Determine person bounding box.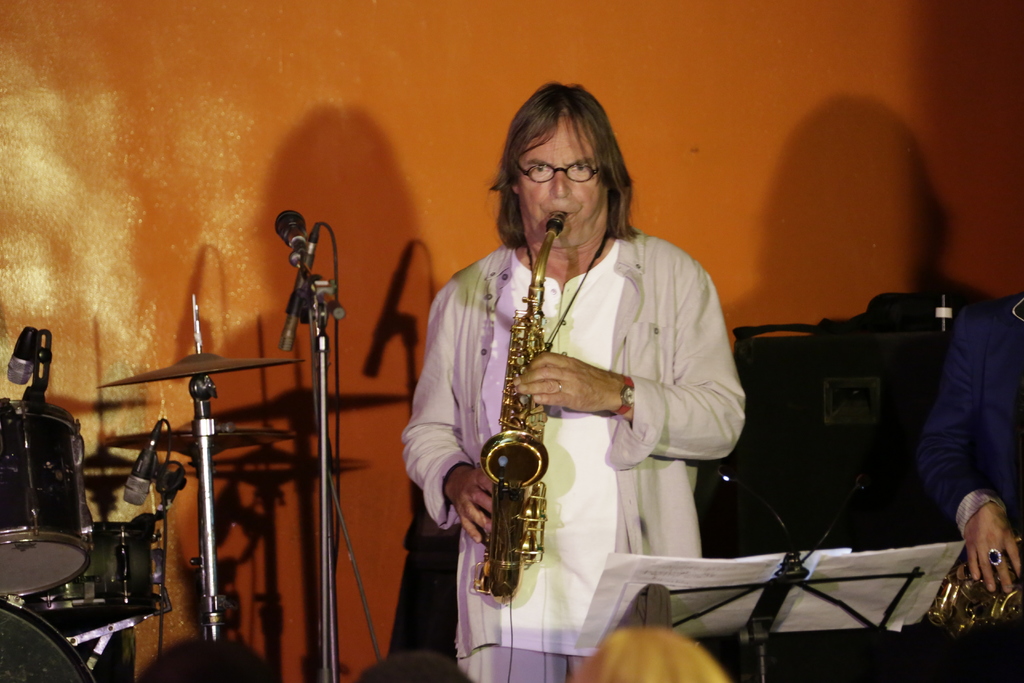
Determined: left=914, top=284, right=1023, bottom=589.
